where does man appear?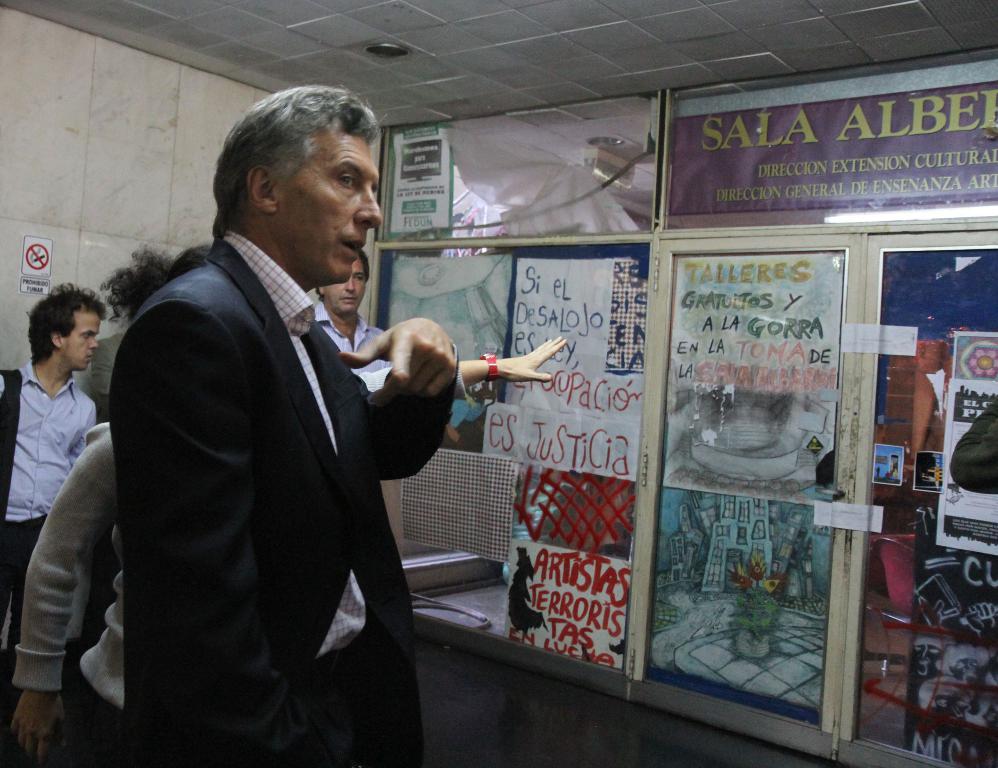
Appears at <box>0,280,114,739</box>.
